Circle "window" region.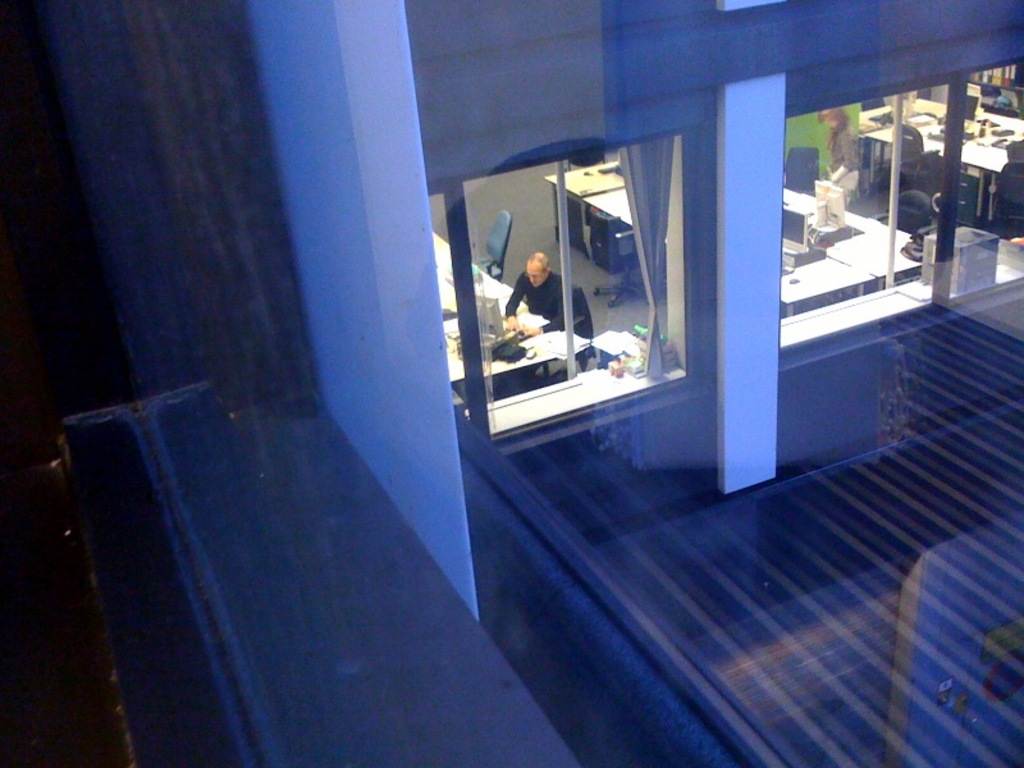
Region: 946, 52, 1023, 294.
